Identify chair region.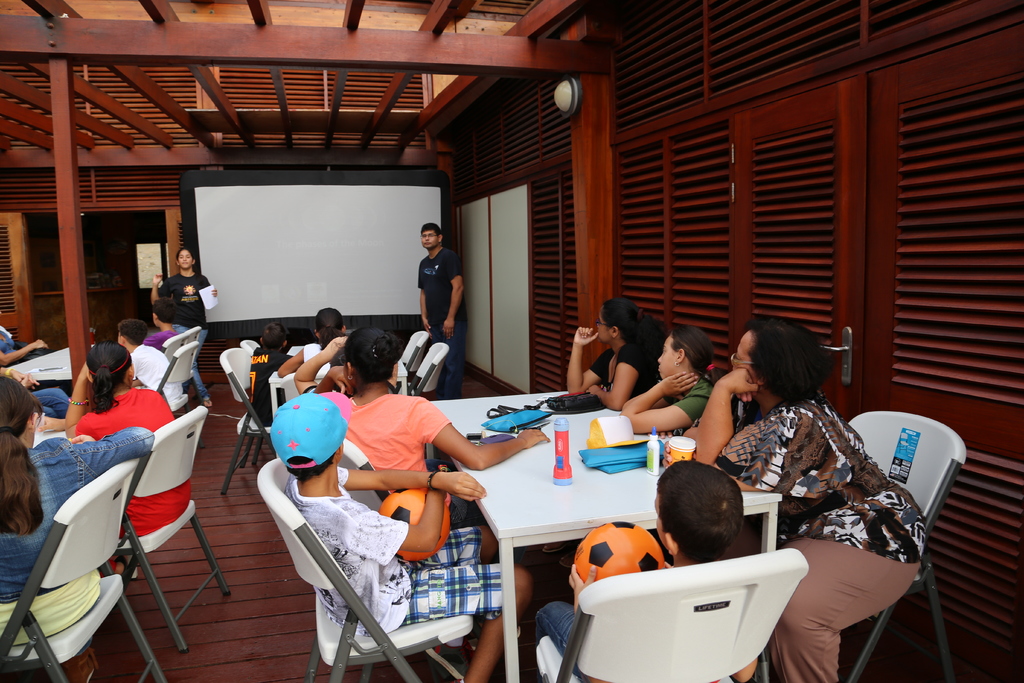
Region: 335:438:395:514.
